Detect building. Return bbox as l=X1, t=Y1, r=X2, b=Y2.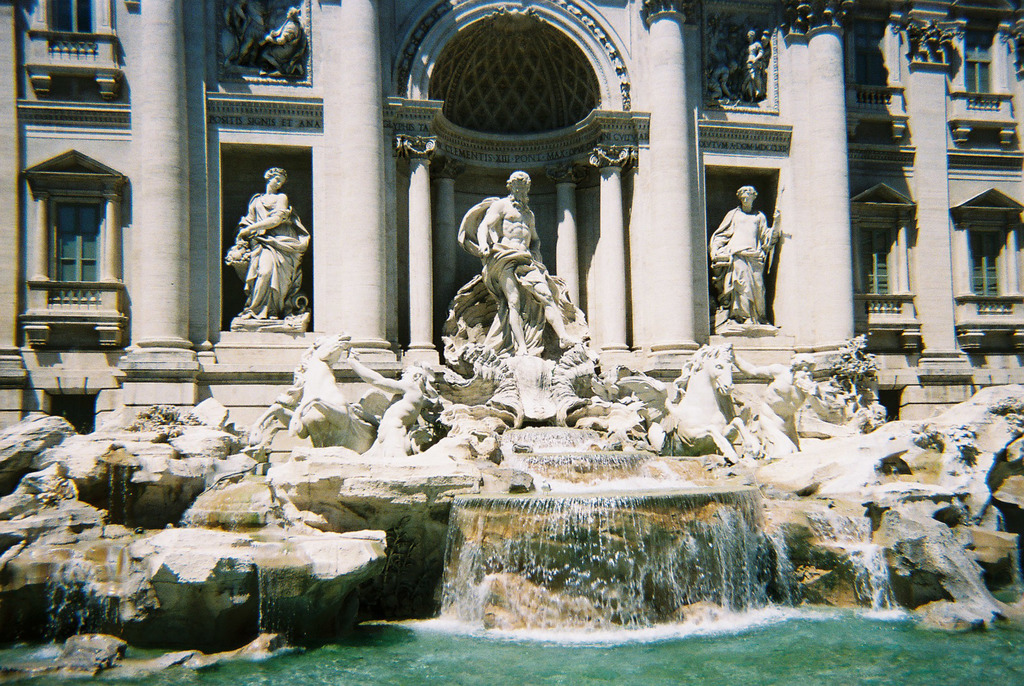
l=1, t=0, r=1021, b=683.
